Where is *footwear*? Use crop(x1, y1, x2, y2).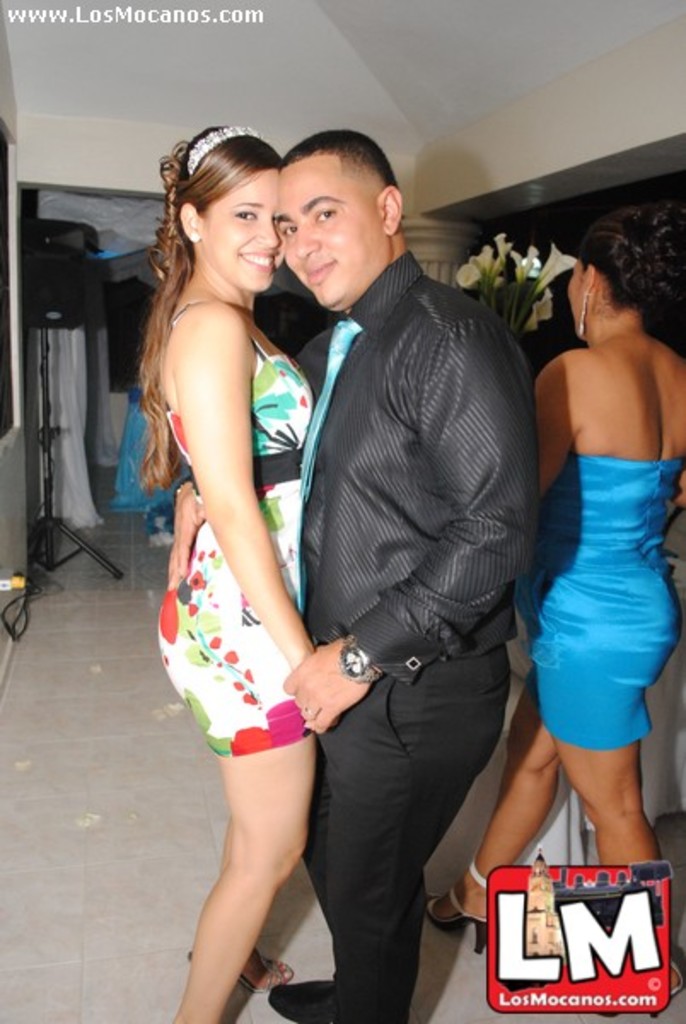
crop(227, 944, 304, 1007).
